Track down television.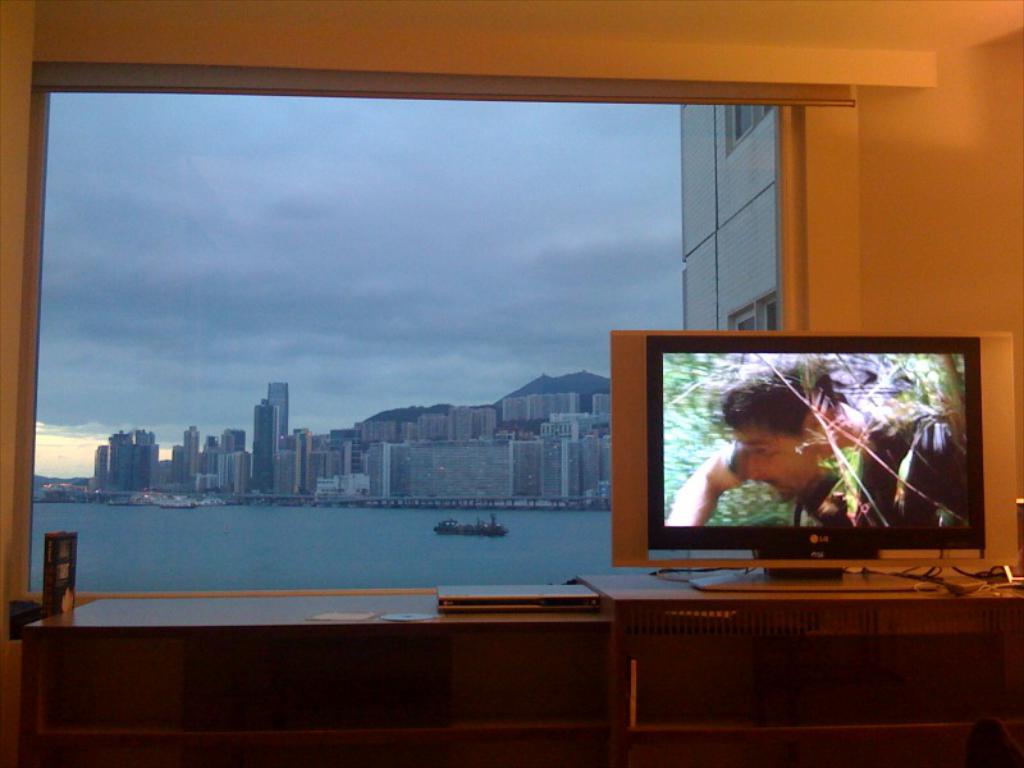
Tracked to (left=611, top=330, right=1018, bottom=590).
